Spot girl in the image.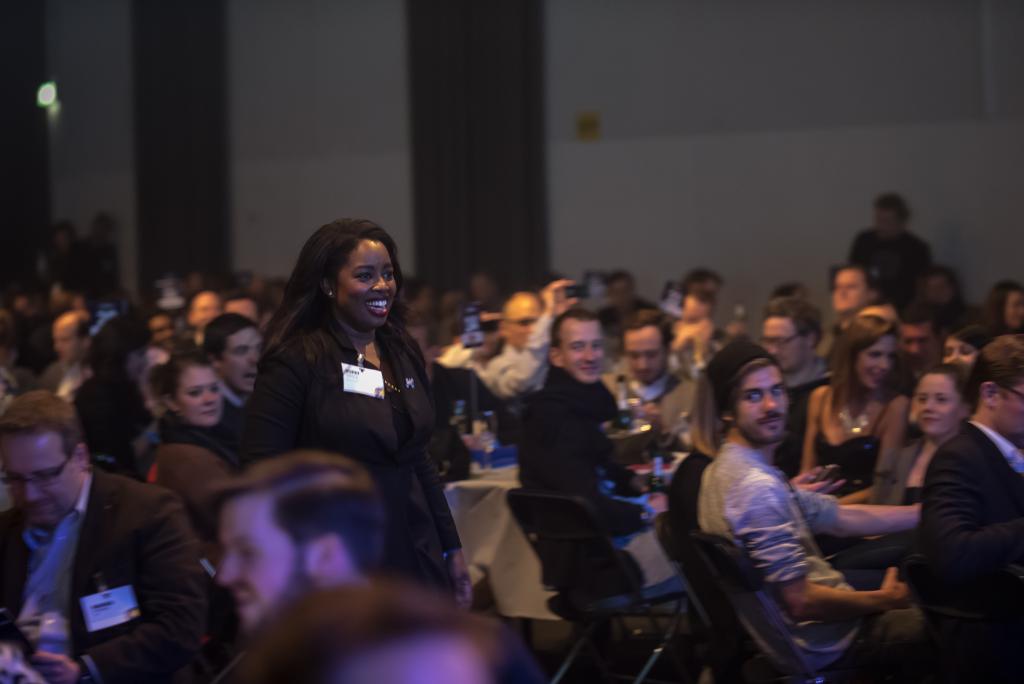
girl found at 795:313:911:501.
